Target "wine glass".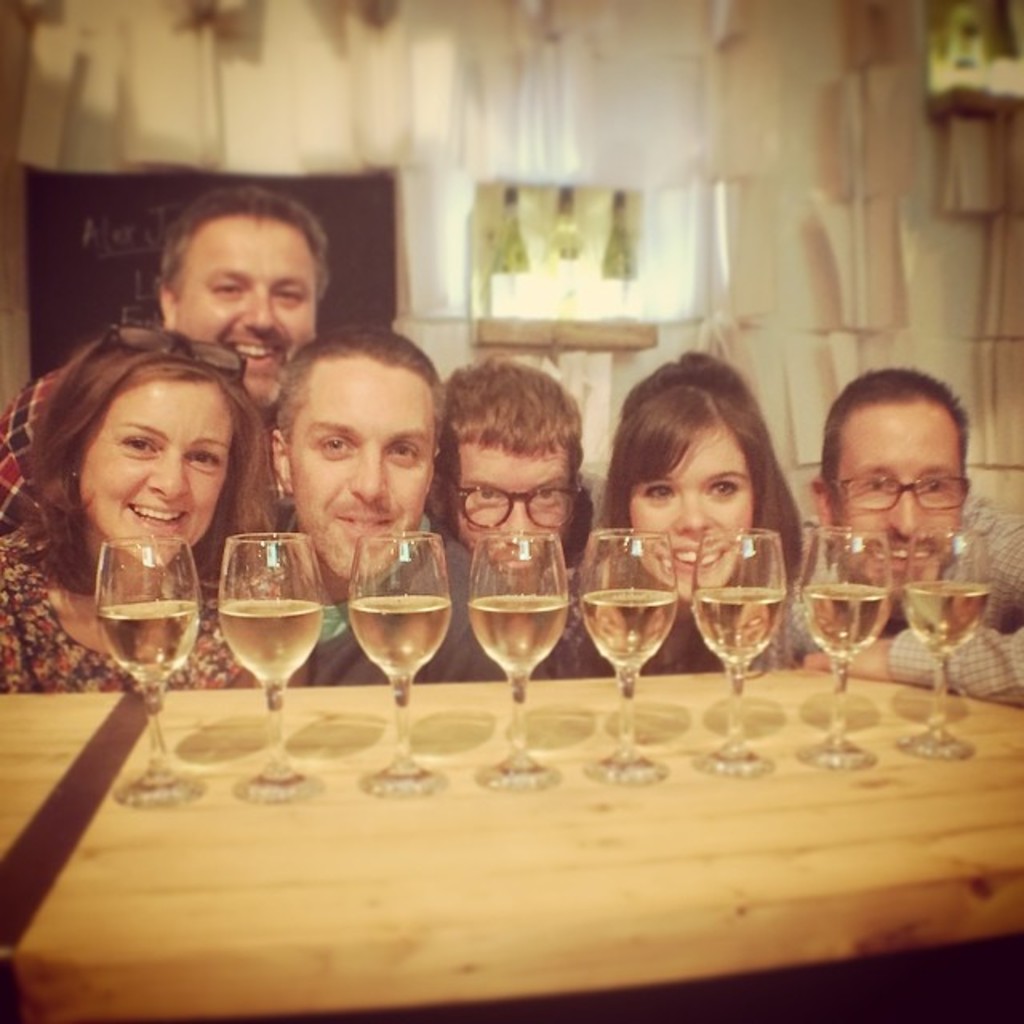
Target region: pyautogui.locateOnScreen(800, 530, 886, 773).
